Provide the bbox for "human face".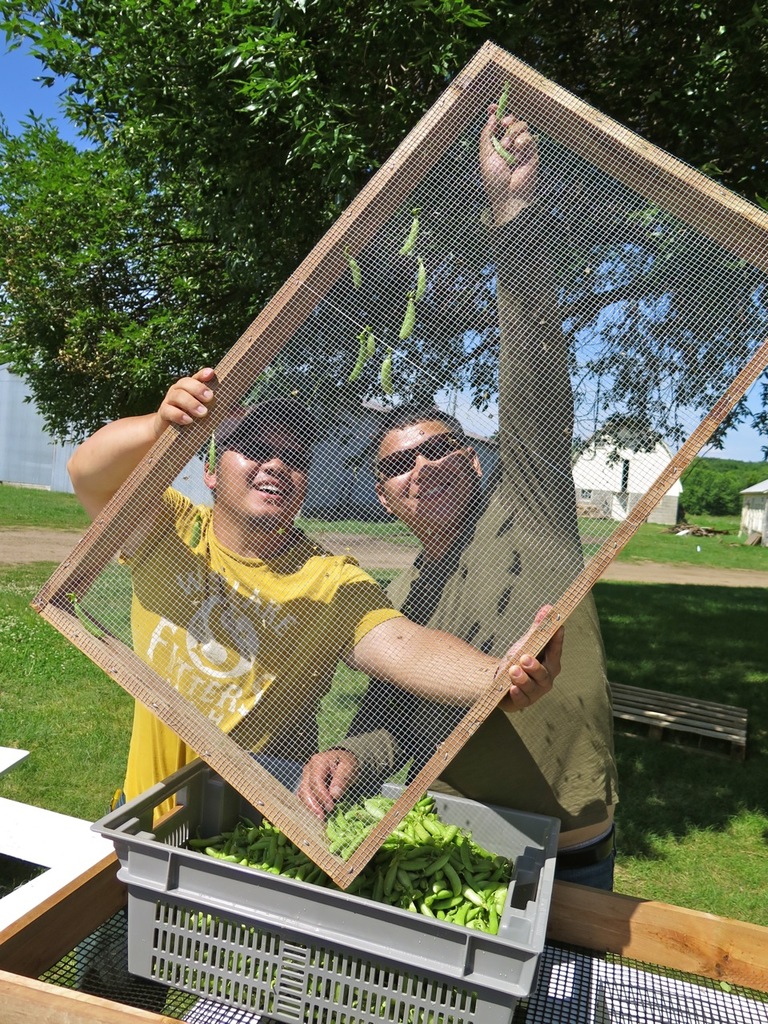
pyautogui.locateOnScreen(384, 424, 465, 531).
